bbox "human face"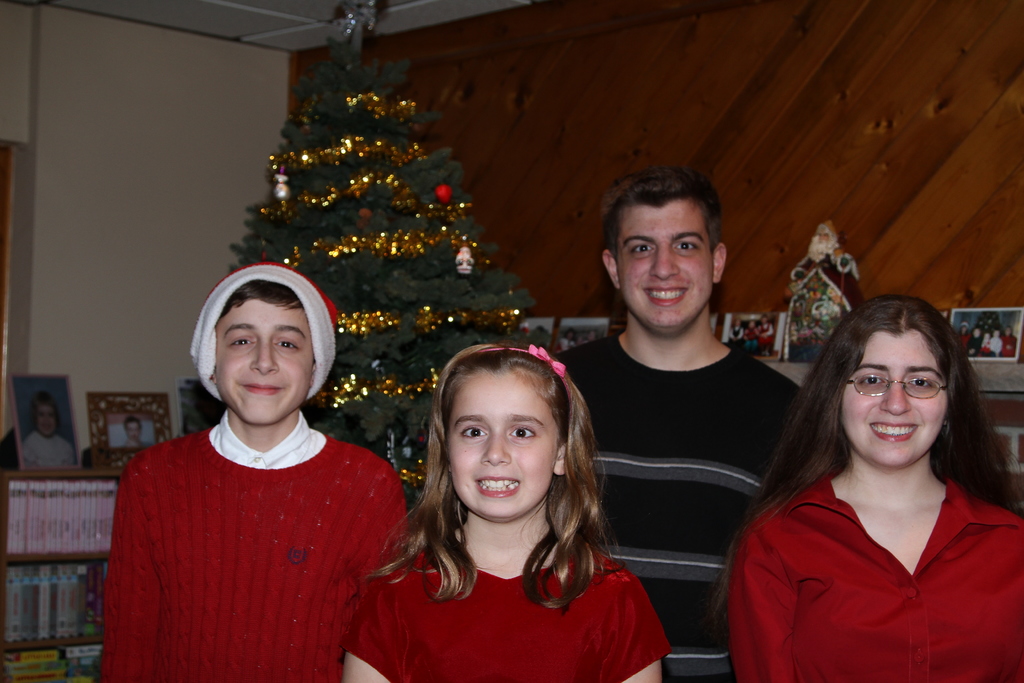
614,202,714,331
